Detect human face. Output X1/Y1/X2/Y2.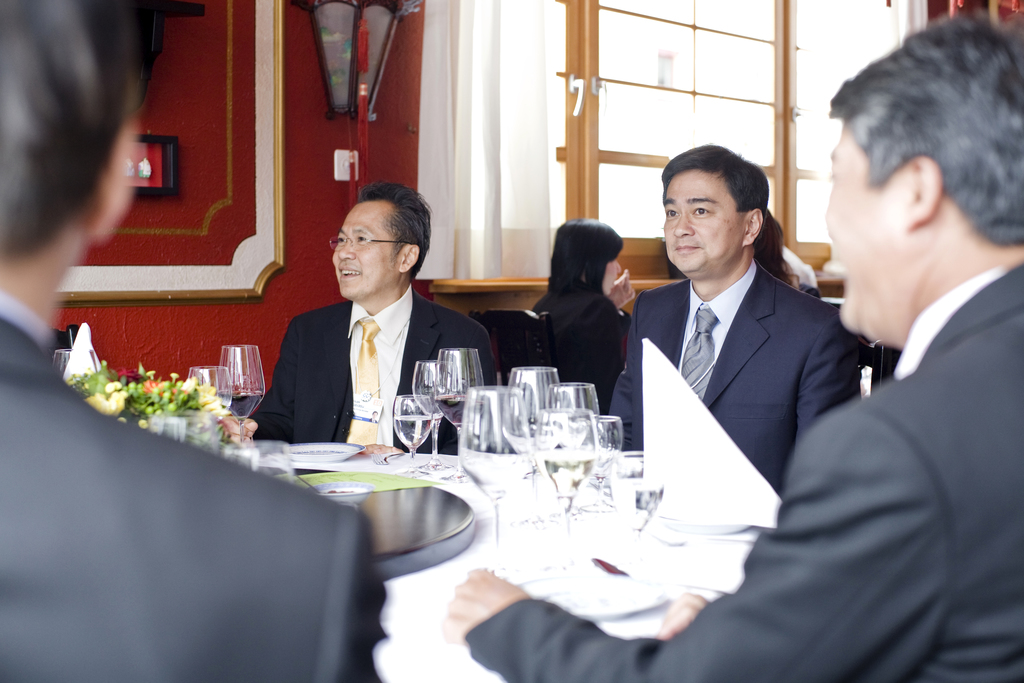
826/119/908/333.
